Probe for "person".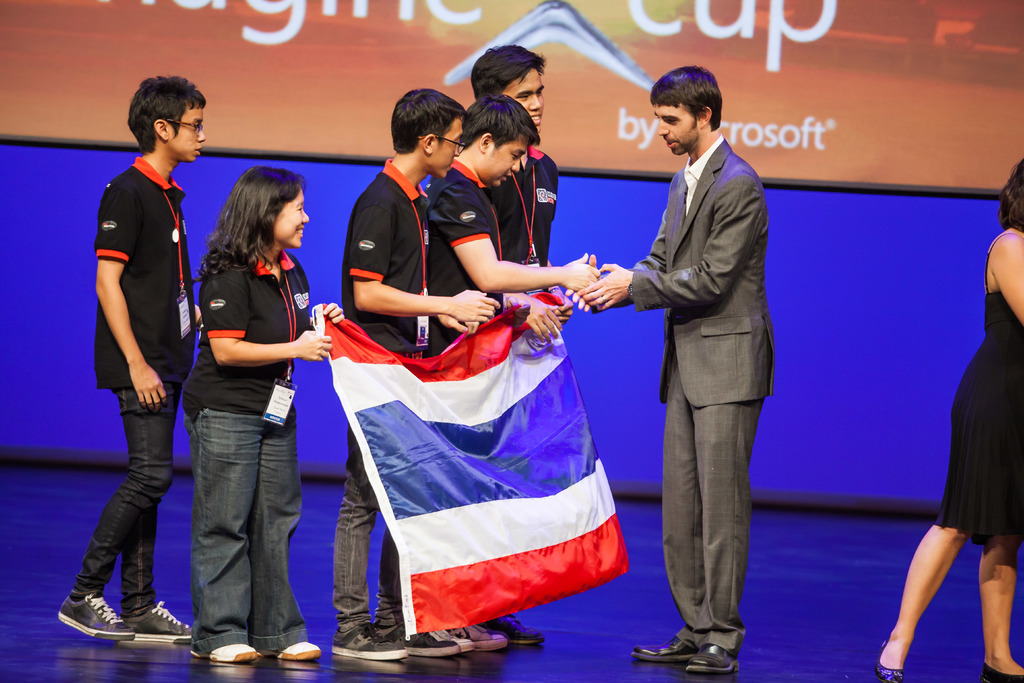
Probe result: left=875, top=160, right=1023, bottom=682.
